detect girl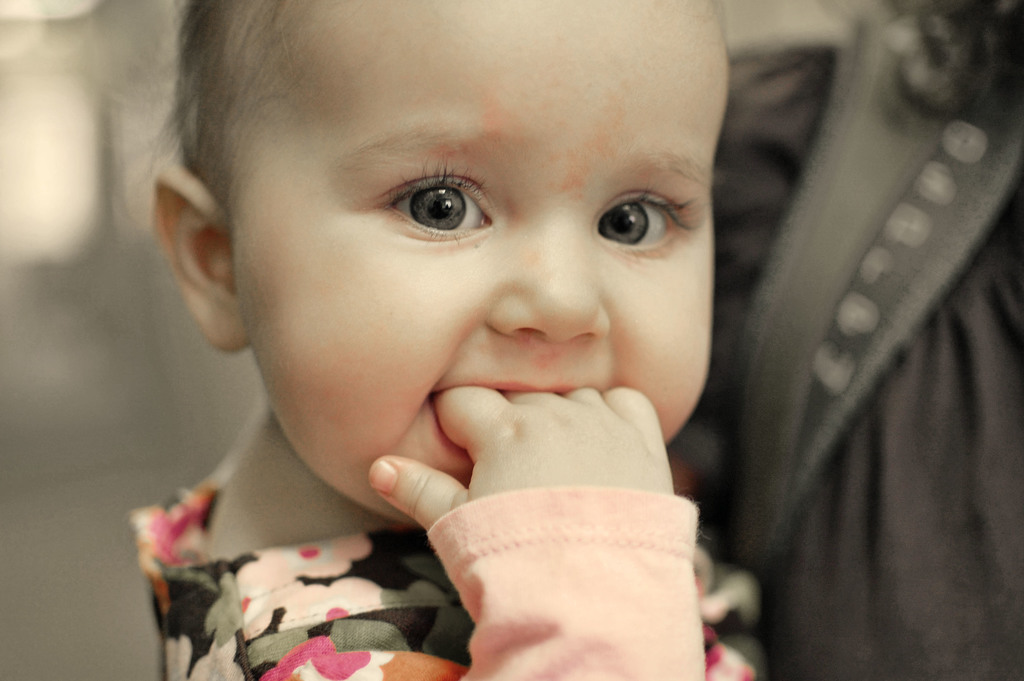
129, 0, 763, 680
